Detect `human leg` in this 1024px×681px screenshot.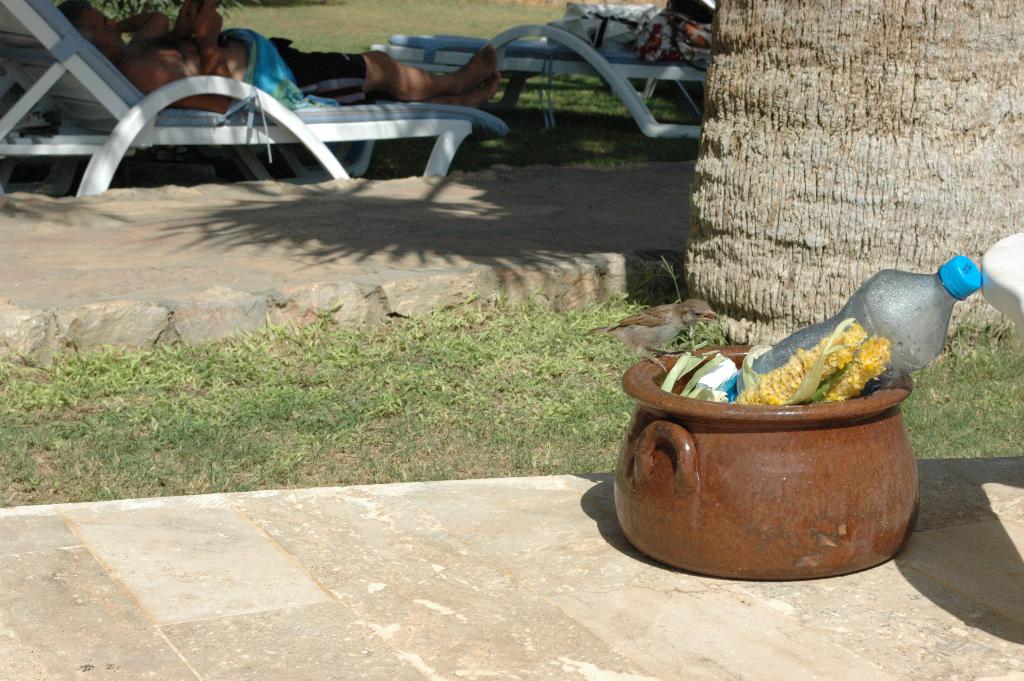
Detection: 293/42/503/103.
